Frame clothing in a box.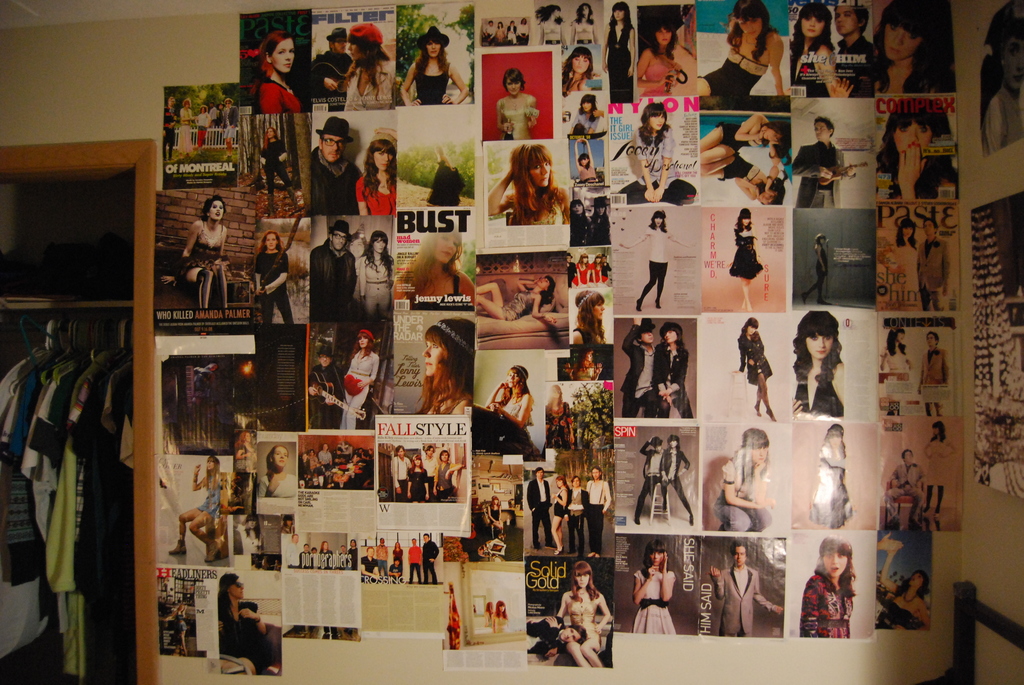
locate(525, 475, 551, 546).
